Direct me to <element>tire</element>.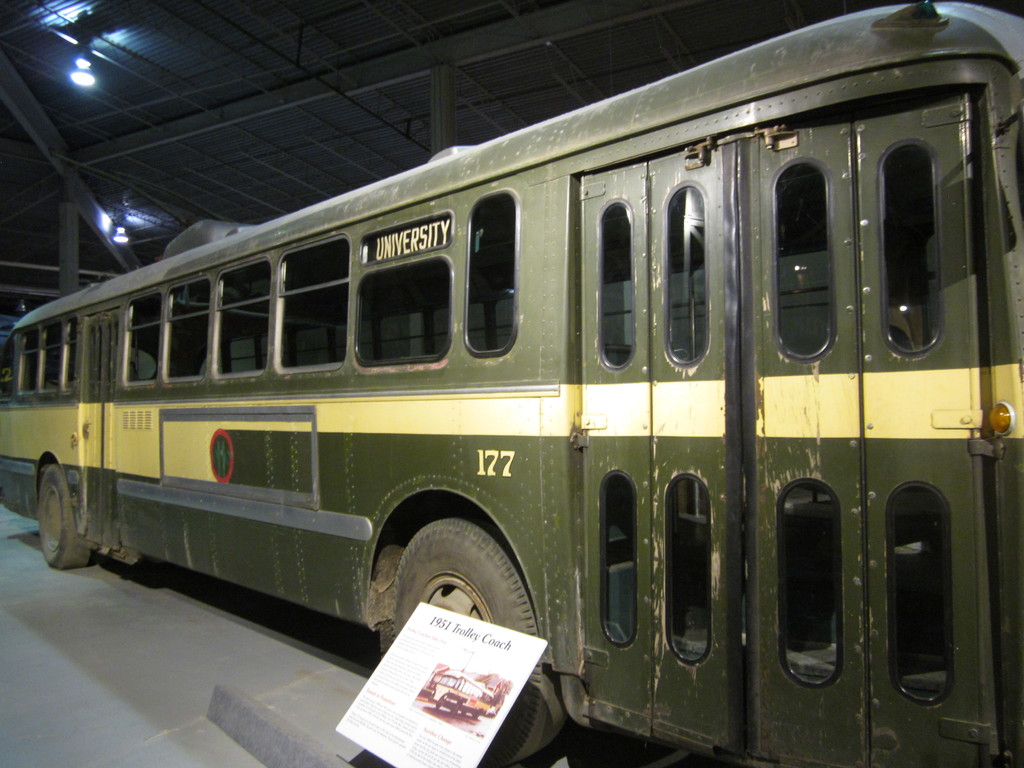
Direction: 40,466,92,570.
